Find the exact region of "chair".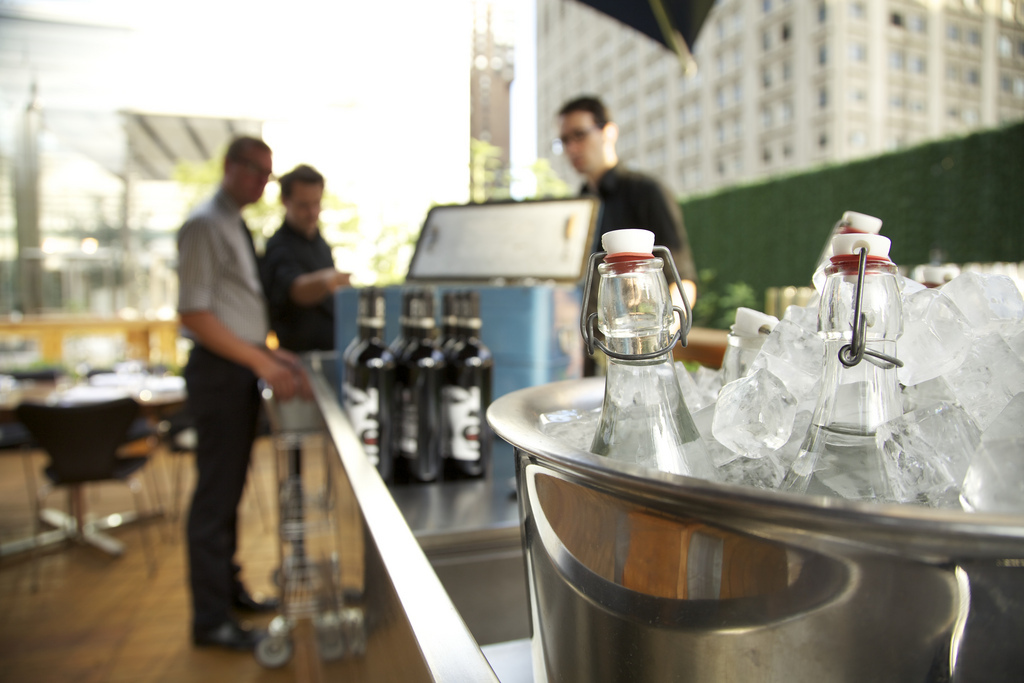
Exact region: <box>13,401,157,582</box>.
